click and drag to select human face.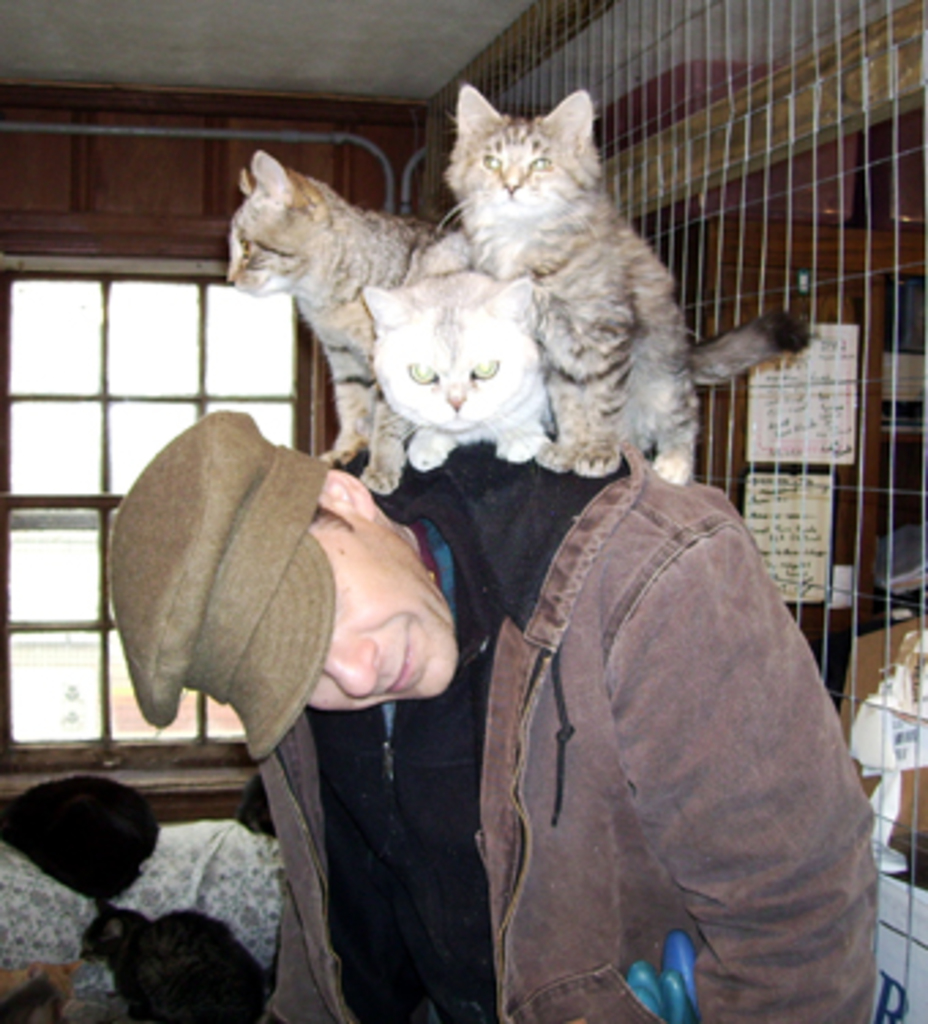
Selection: [x1=306, y1=513, x2=461, y2=710].
